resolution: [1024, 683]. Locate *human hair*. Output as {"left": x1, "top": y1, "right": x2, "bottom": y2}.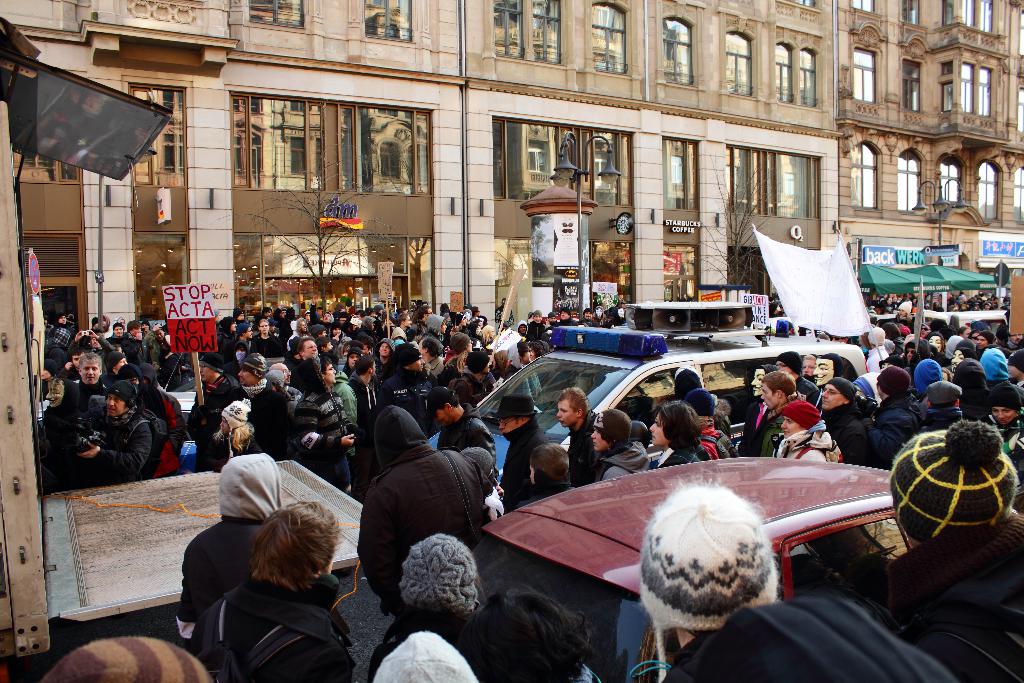
{"left": 79, "top": 356, "right": 102, "bottom": 383}.
